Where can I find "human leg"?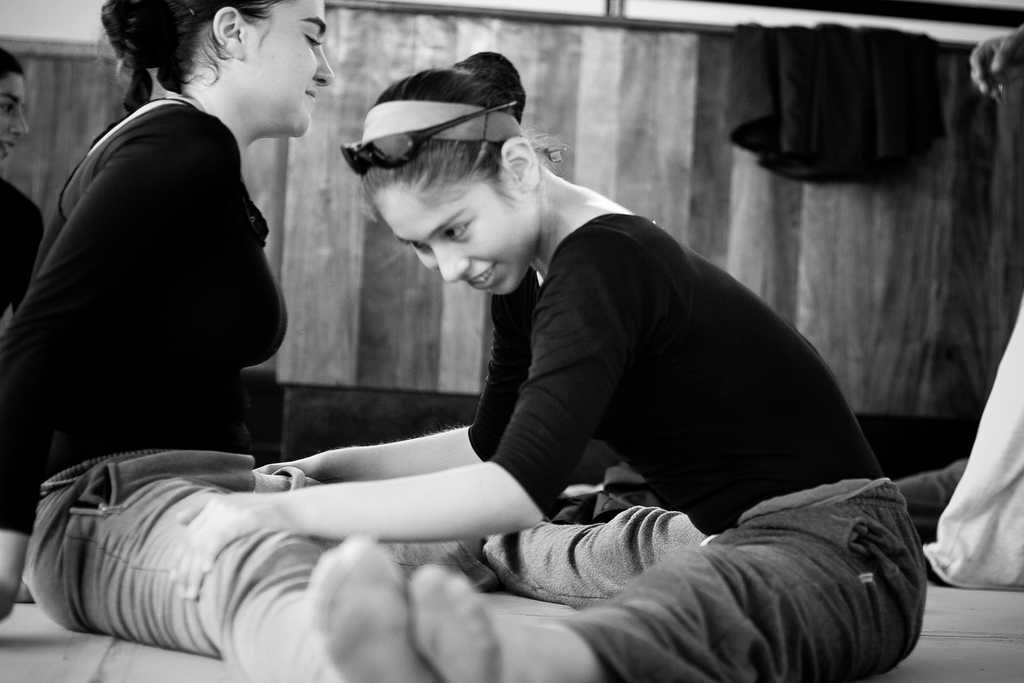
You can find it at rect(22, 449, 436, 682).
